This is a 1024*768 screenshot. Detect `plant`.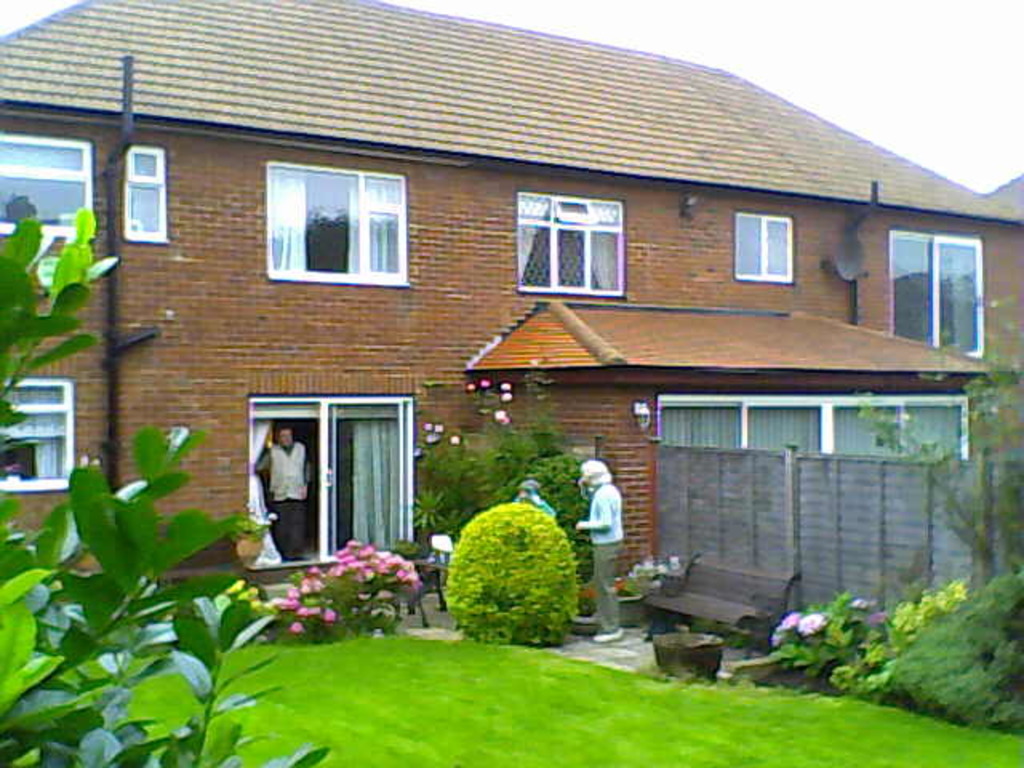
region(0, 187, 338, 766).
